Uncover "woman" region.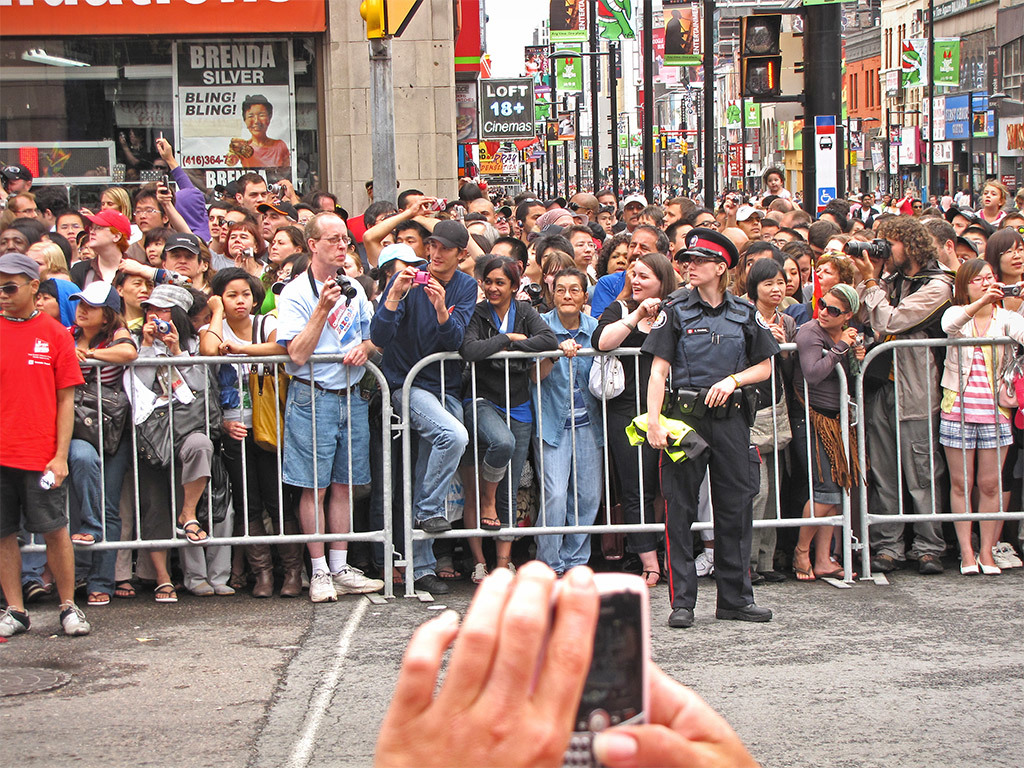
Uncovered: 458/257/551/585.
